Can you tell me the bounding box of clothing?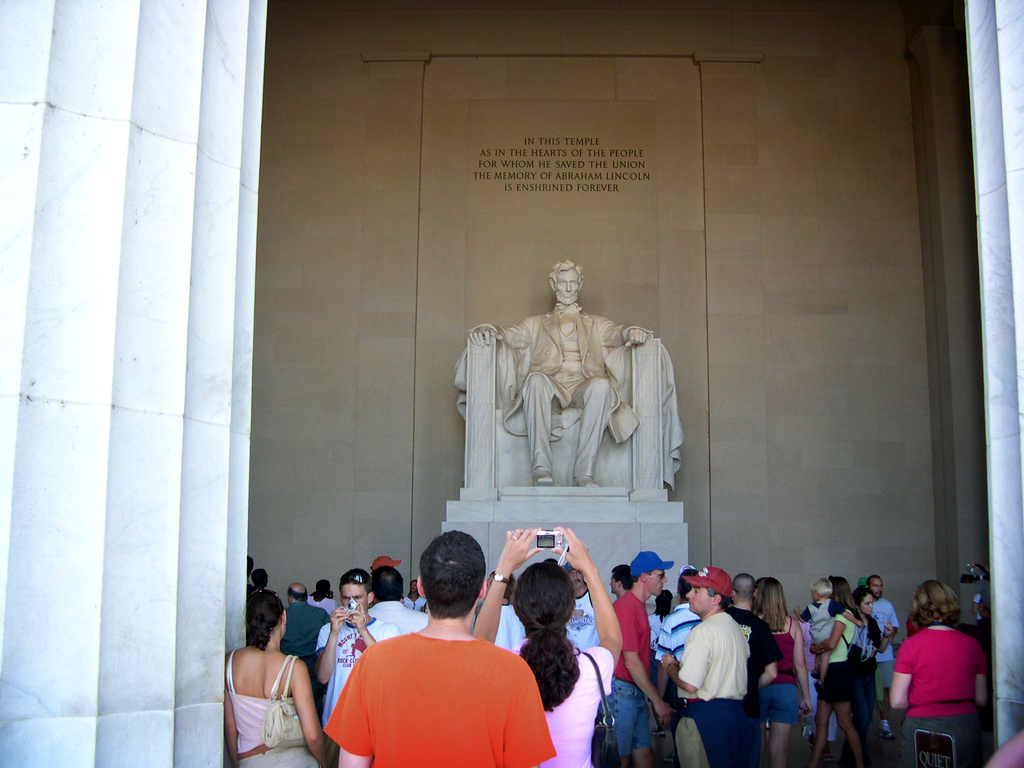
(x1=316, y1=620, x2=536, y2=765).
